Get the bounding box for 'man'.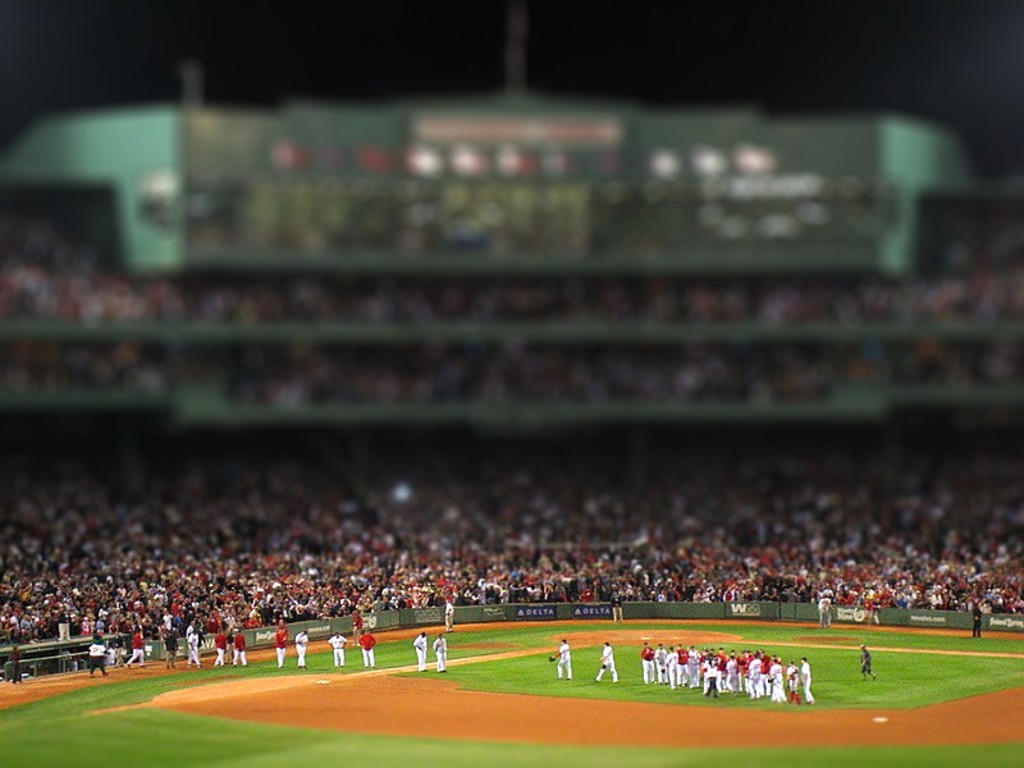
box(294, 630, 312, 669).
